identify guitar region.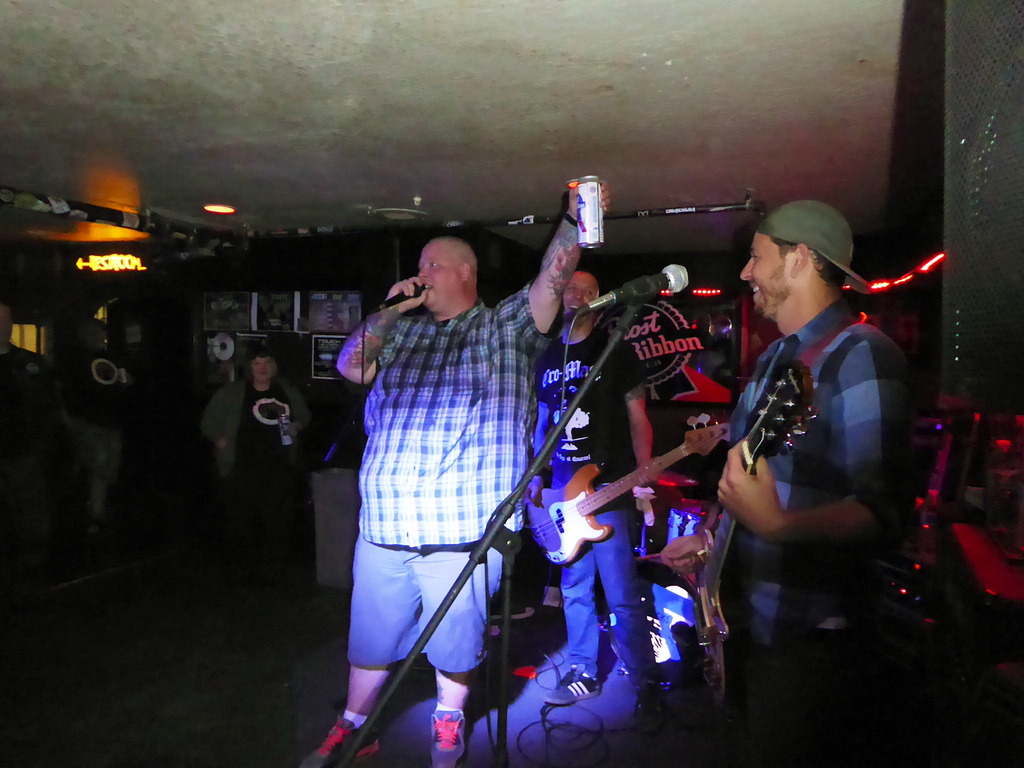
Region: box(676, 362, 816, 643).
